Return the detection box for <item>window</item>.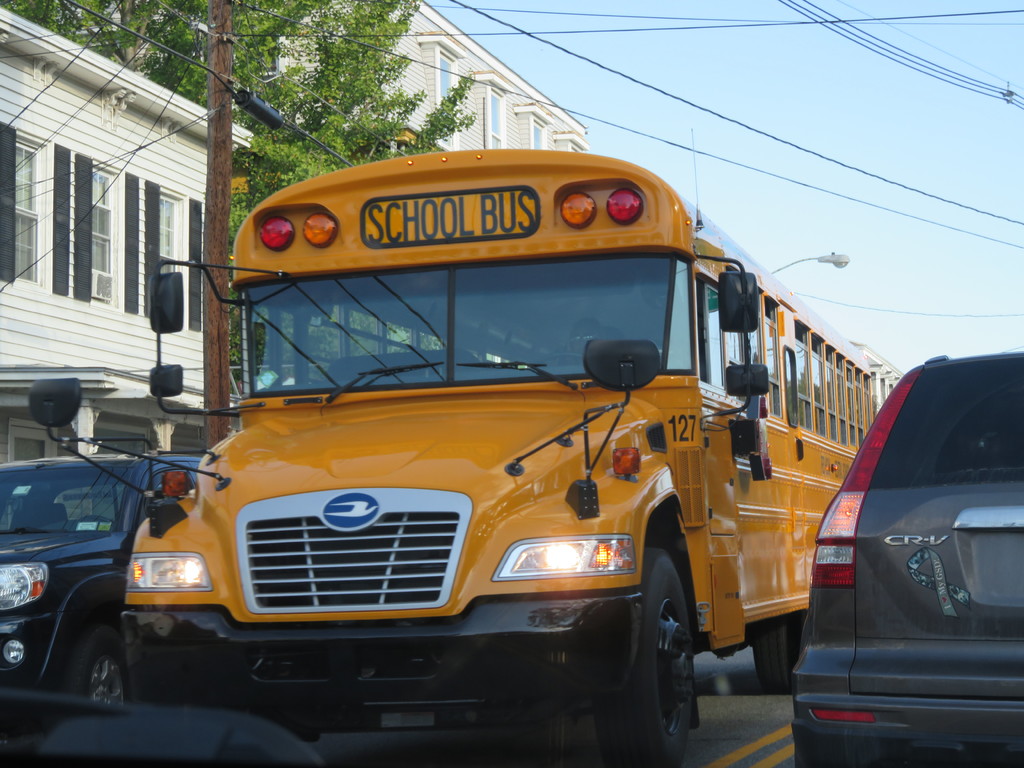
<box>416,37,467,148</box>.
